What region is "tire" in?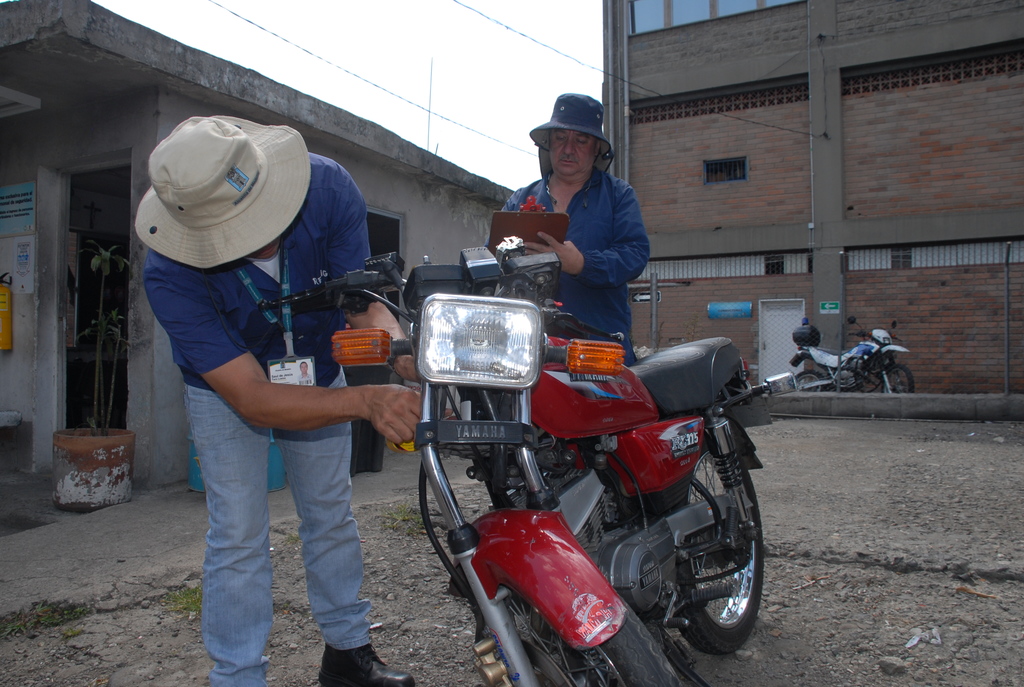
<region>660, 475, 762, 664</region>.
